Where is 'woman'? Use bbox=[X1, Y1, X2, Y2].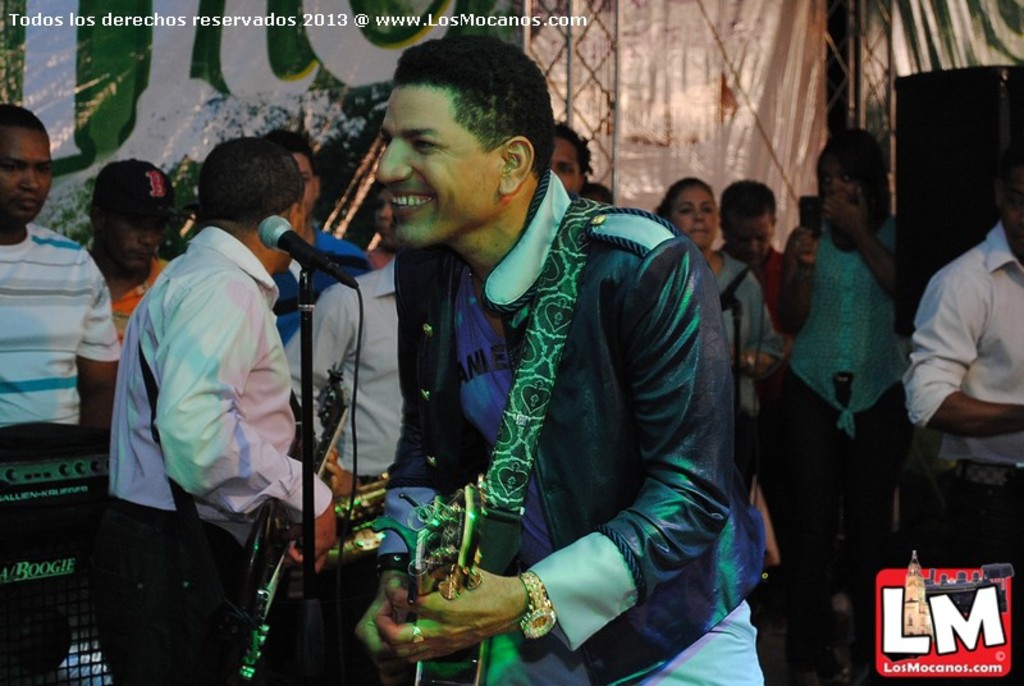
bbox=[639, 180, 782, 459].
